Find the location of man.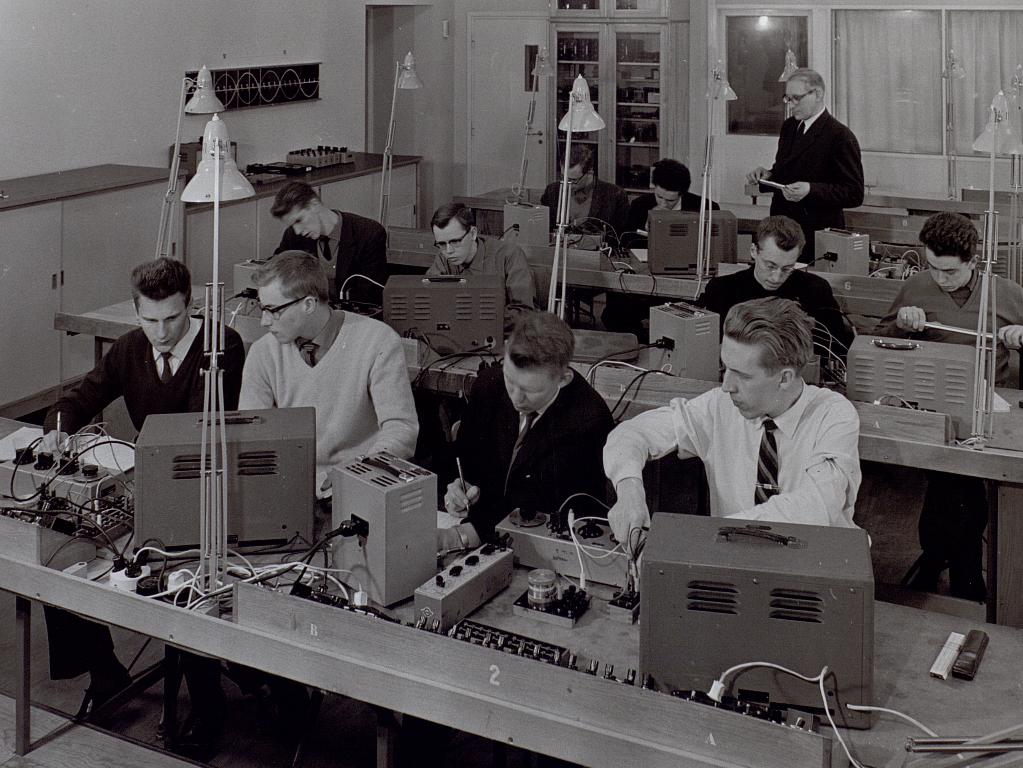
Location: detection(31, 254, 249, 754).
